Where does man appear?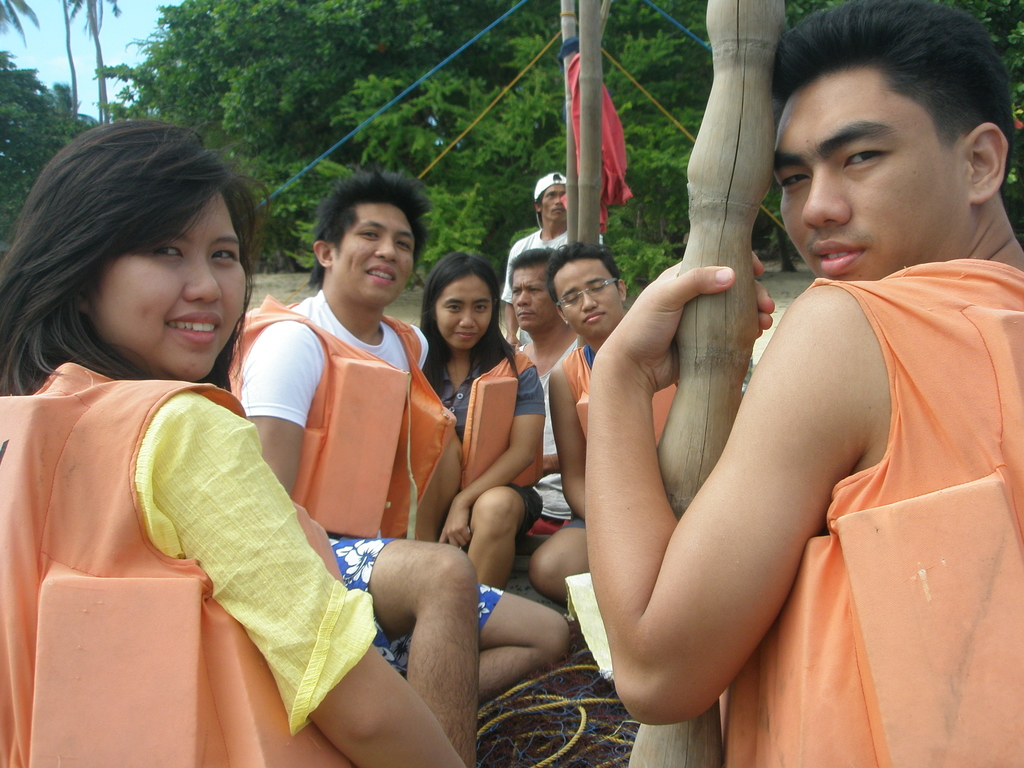
Appears at pyautogui.locateOnScreen(500, 176, 600, 348).
